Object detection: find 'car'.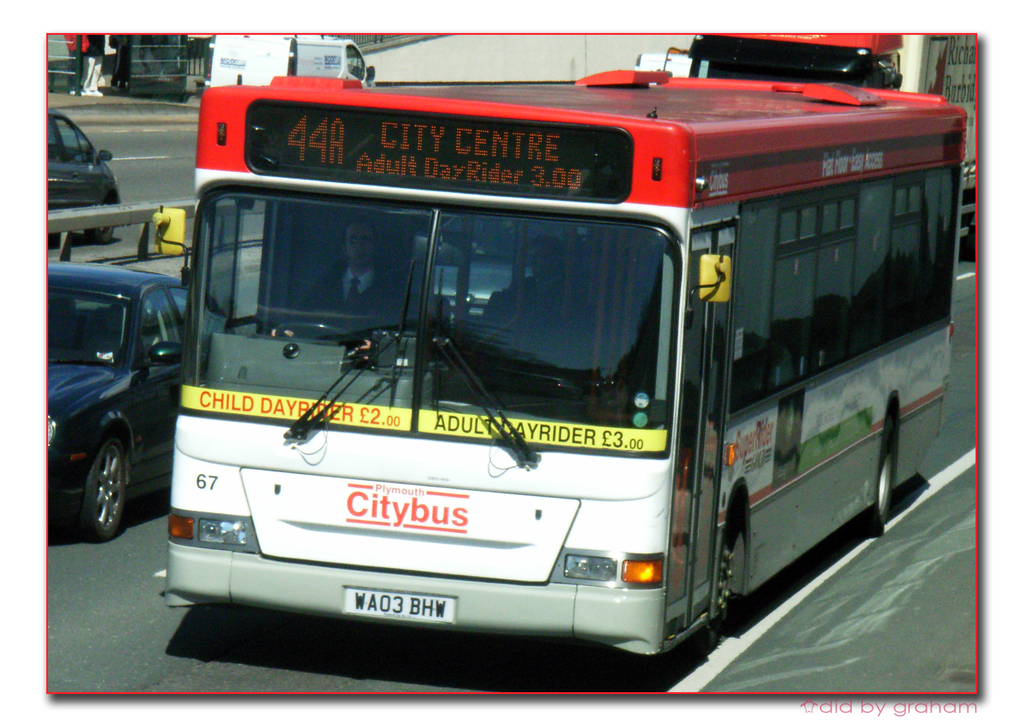
(47,106,120,244).
